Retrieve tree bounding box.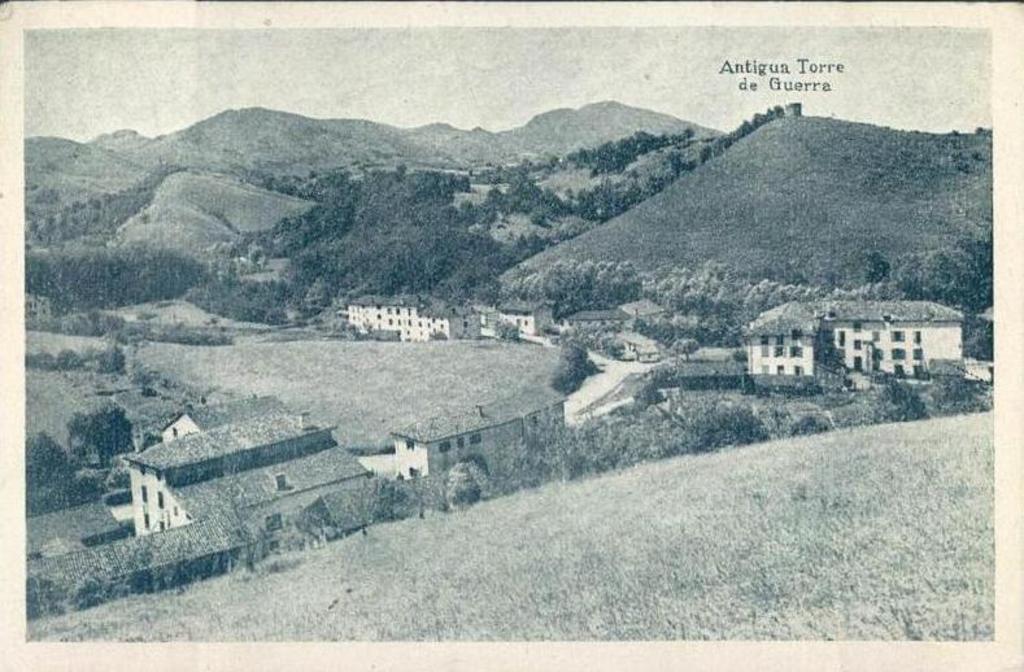
Bounding box: (570, 322, 620, 358).
